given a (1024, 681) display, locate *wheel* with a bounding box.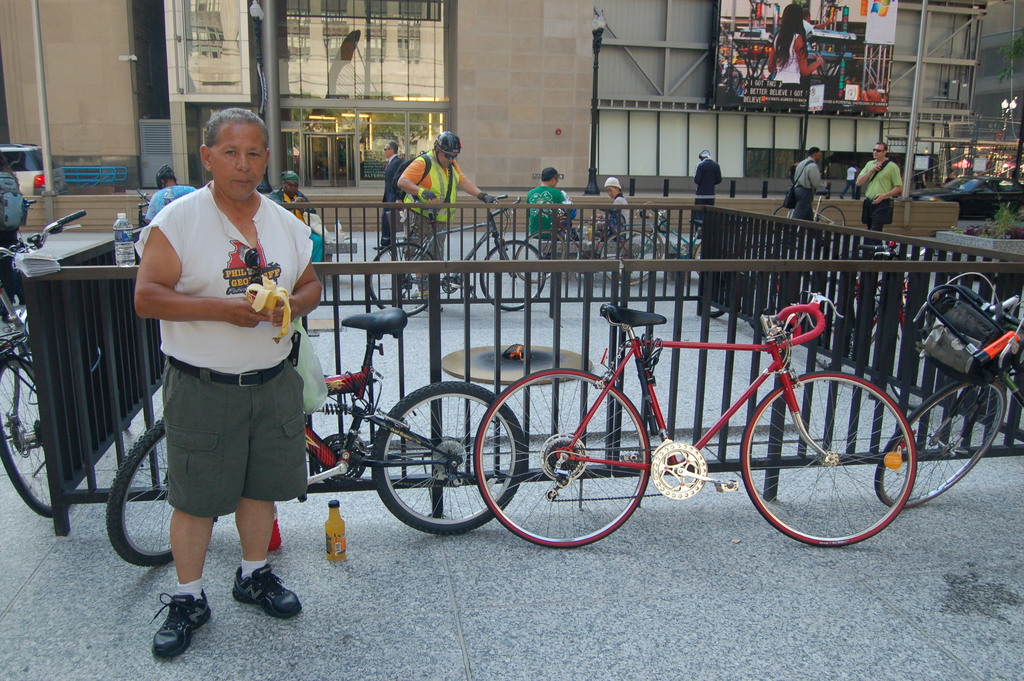
Located: <box>513,226,572,290</box>.
